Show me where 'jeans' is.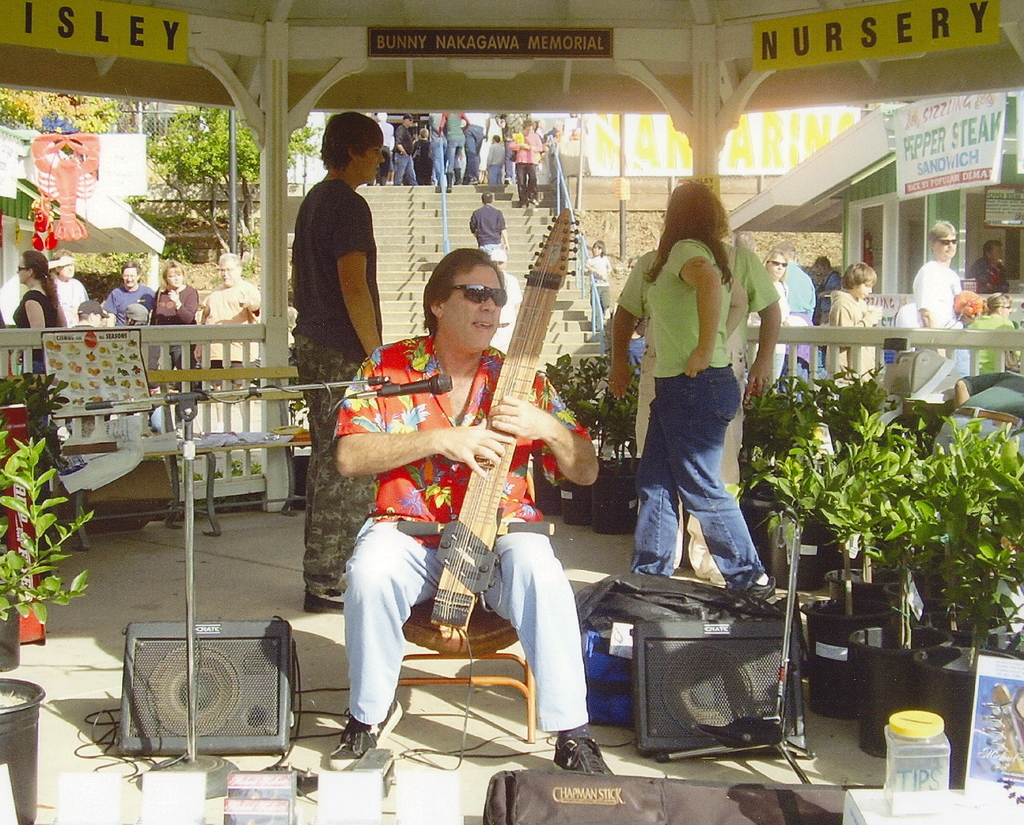
'jeans' is at 370,148,394,186.
